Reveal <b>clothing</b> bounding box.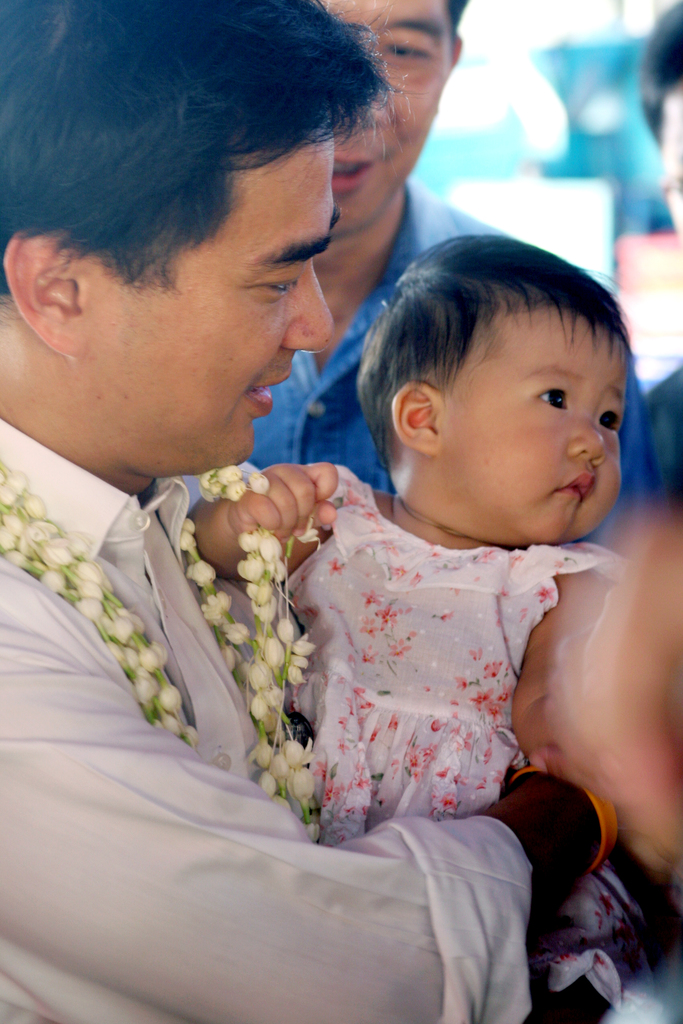
Revealed: select_region(636, 369, 682, 521).
